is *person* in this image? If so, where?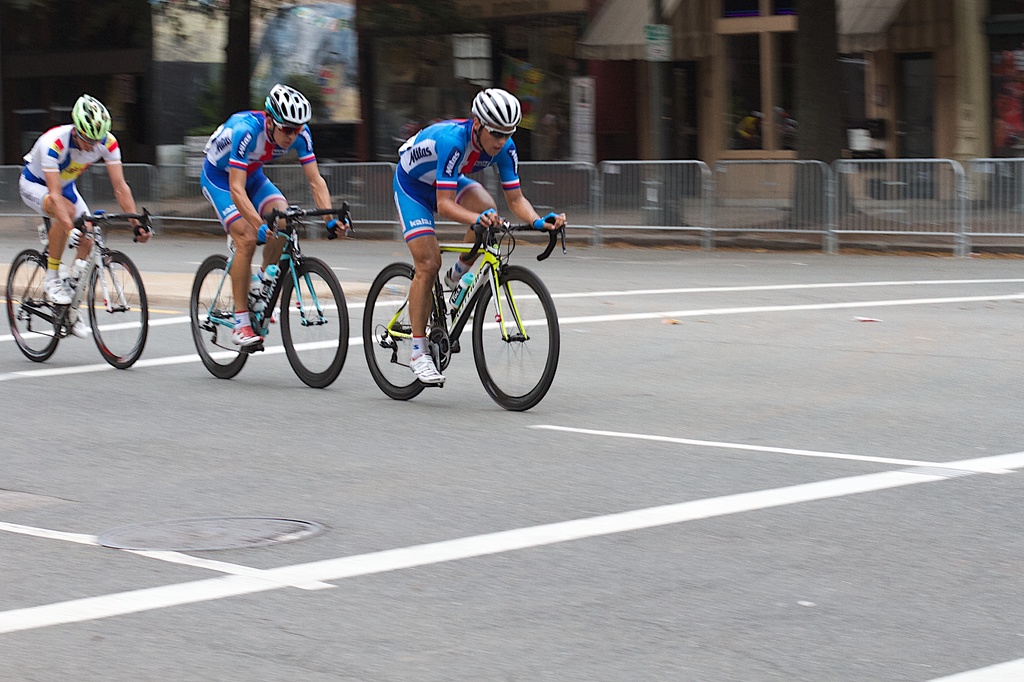
Yes, at (9,94,152,324).
